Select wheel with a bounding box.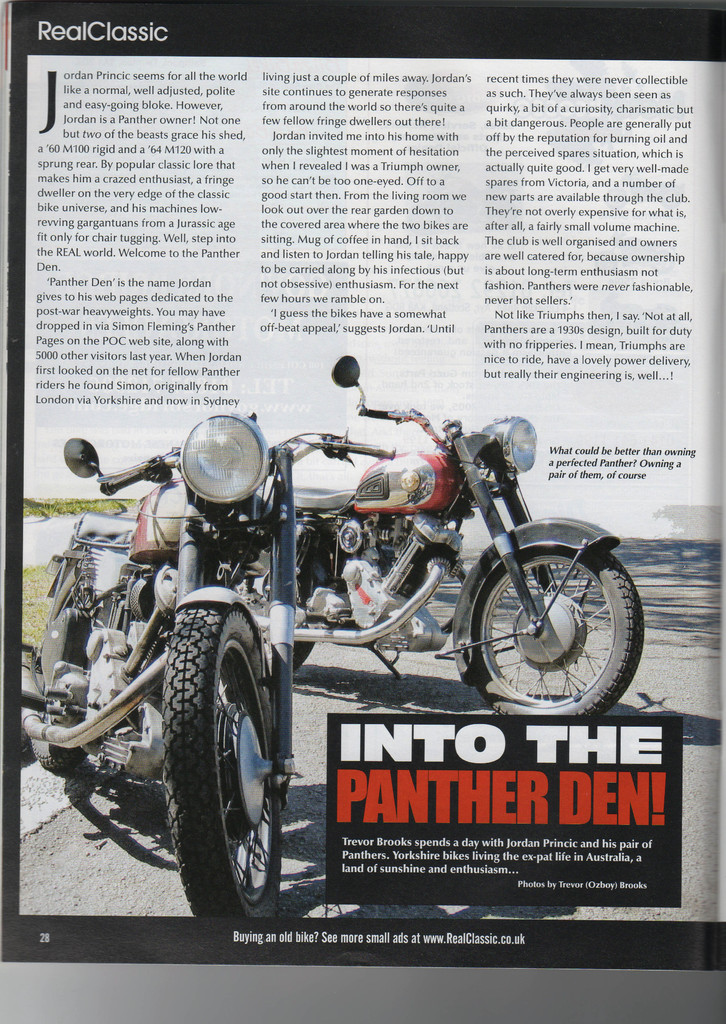
rect(471, 544, 642, 717).
